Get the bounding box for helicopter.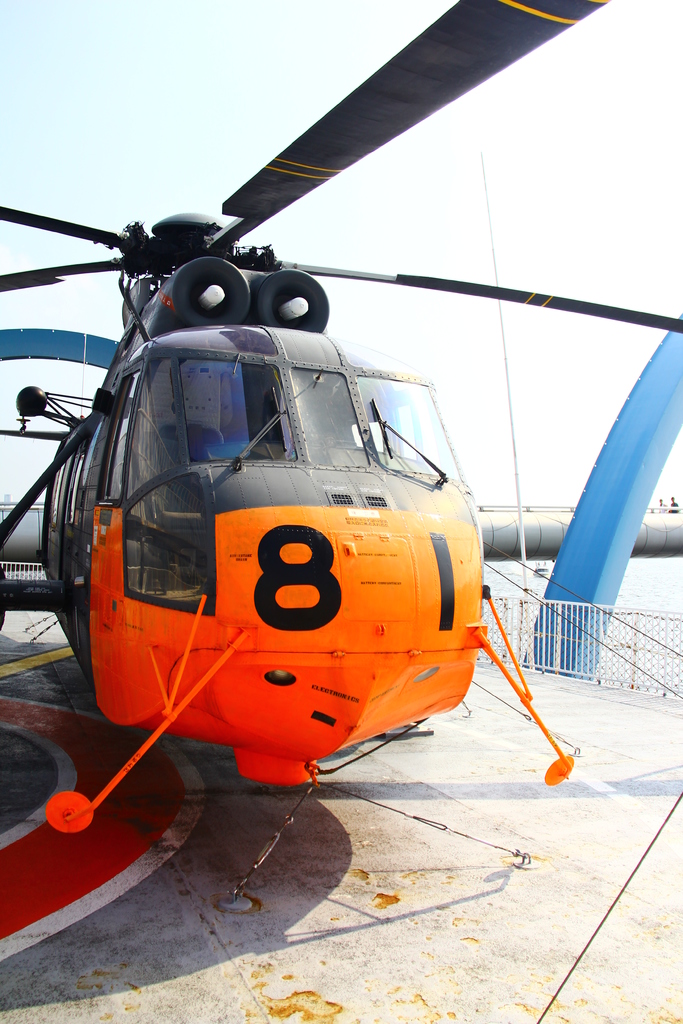
locate(0, 0, 682, 790).
